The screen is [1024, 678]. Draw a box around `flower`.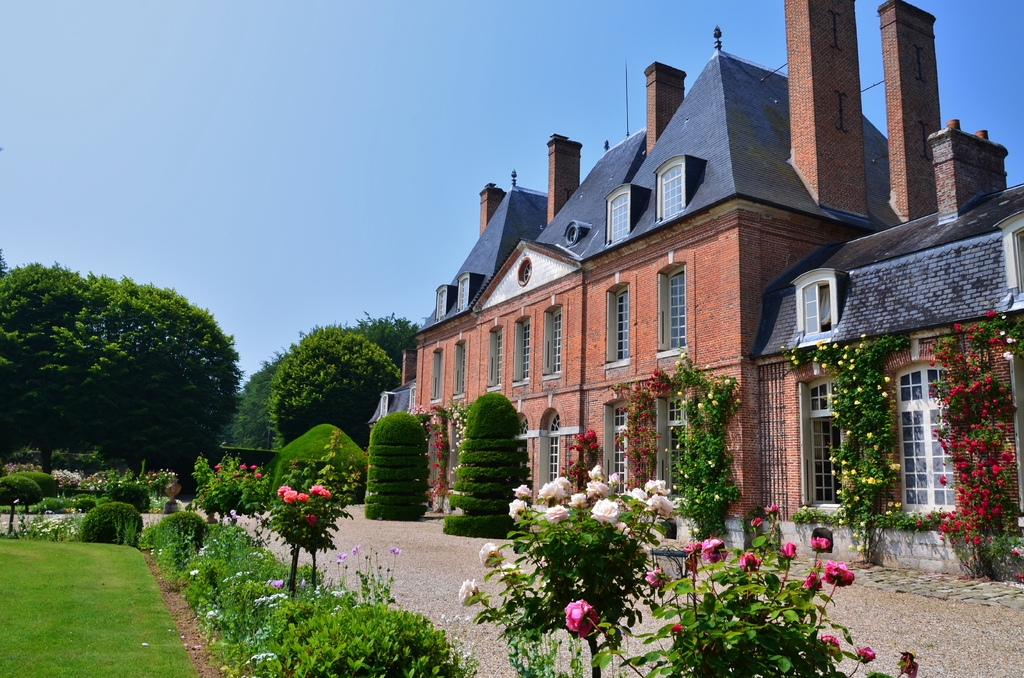
x1=308, y1=483, x2=316, y2=496.
